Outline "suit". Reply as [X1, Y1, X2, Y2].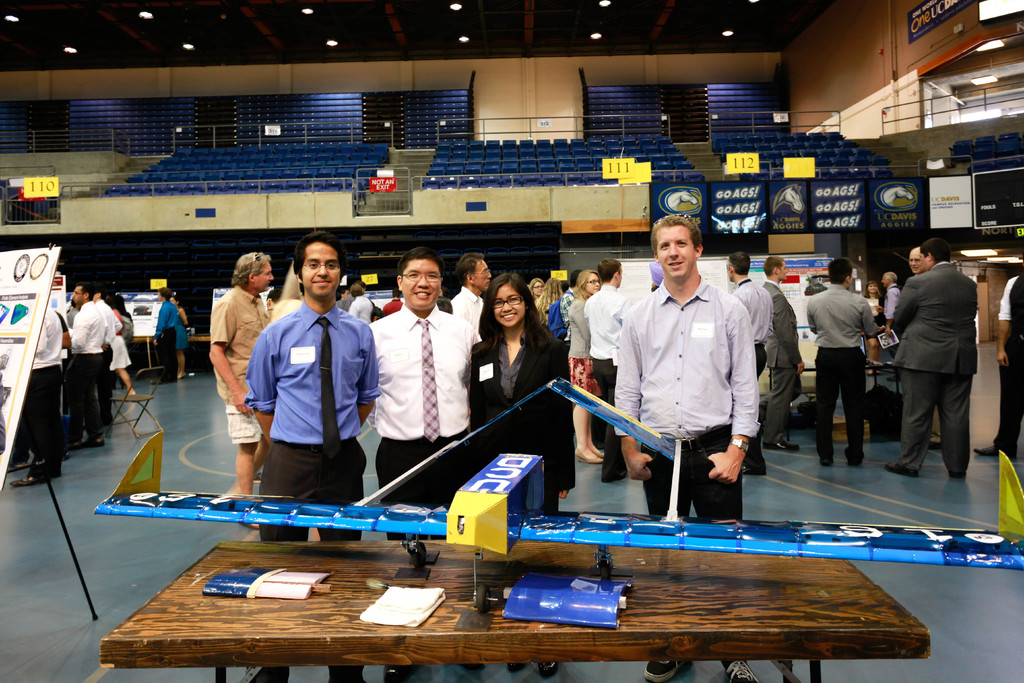
[901, 237, 996, 500].
